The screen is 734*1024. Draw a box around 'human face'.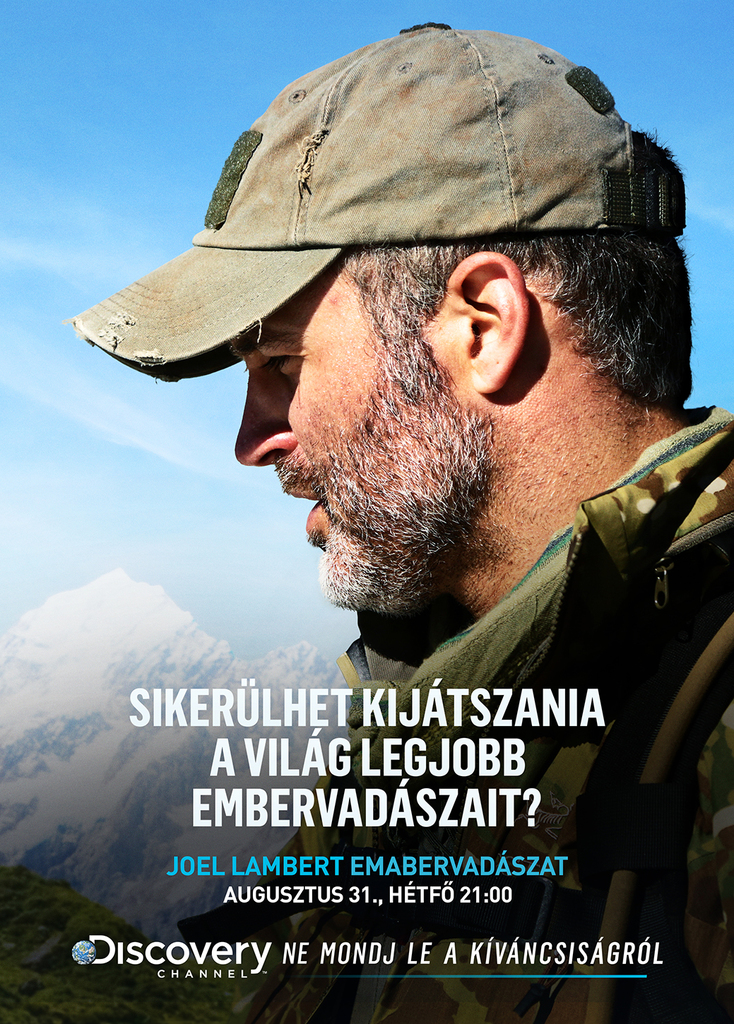
<box>230,259,475,607</box>.
